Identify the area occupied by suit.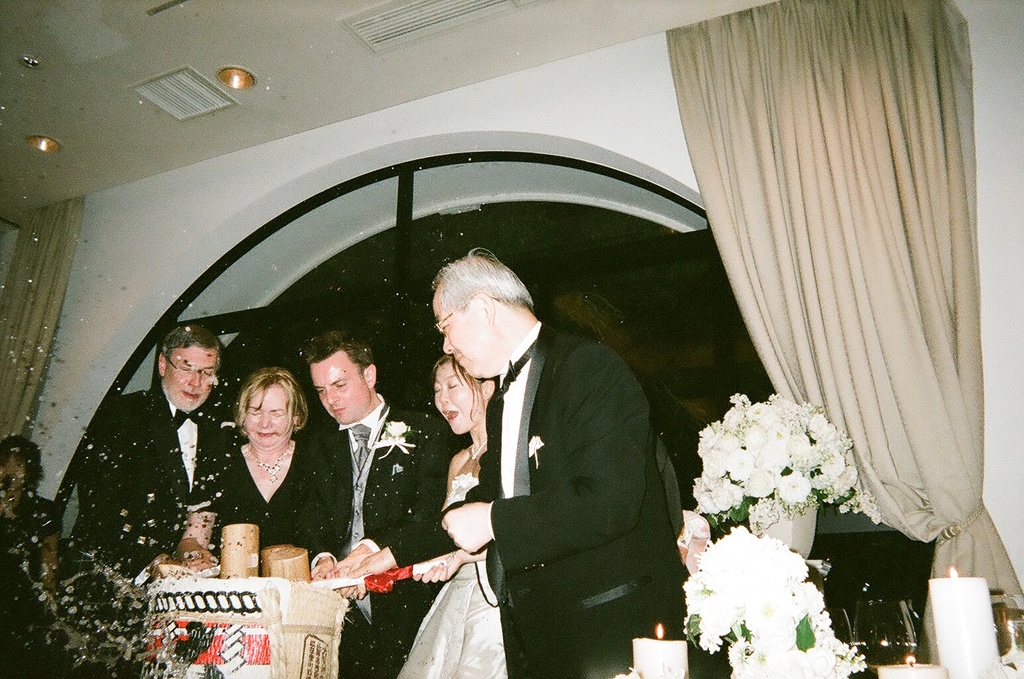
Area: x1=74, y1=381, x2=247, y2=641.
